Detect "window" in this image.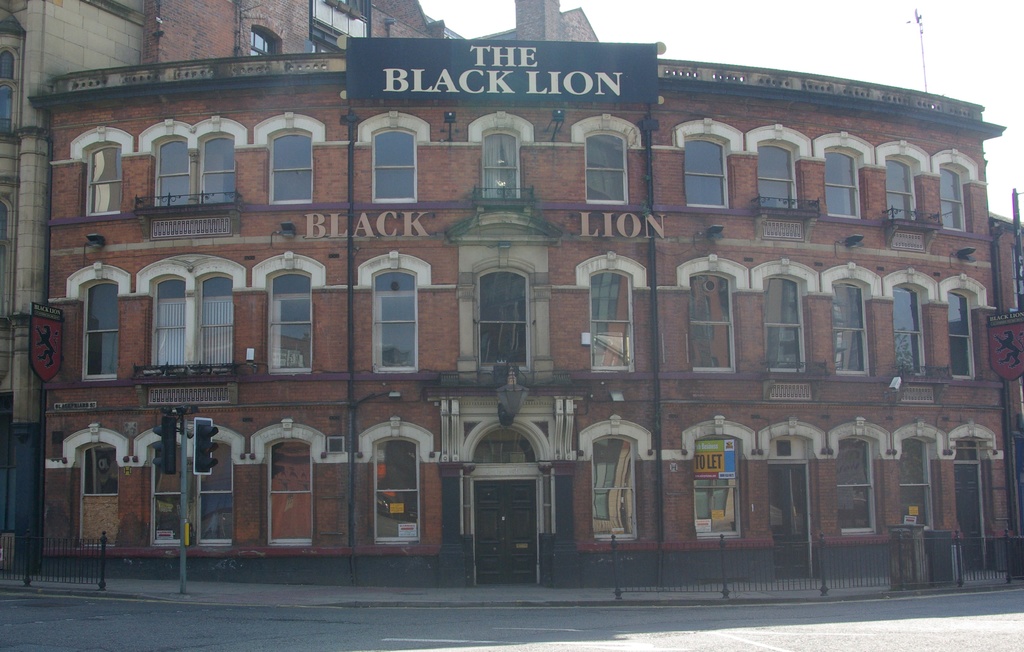
Detection: <box>250,420,329,543</box>.
